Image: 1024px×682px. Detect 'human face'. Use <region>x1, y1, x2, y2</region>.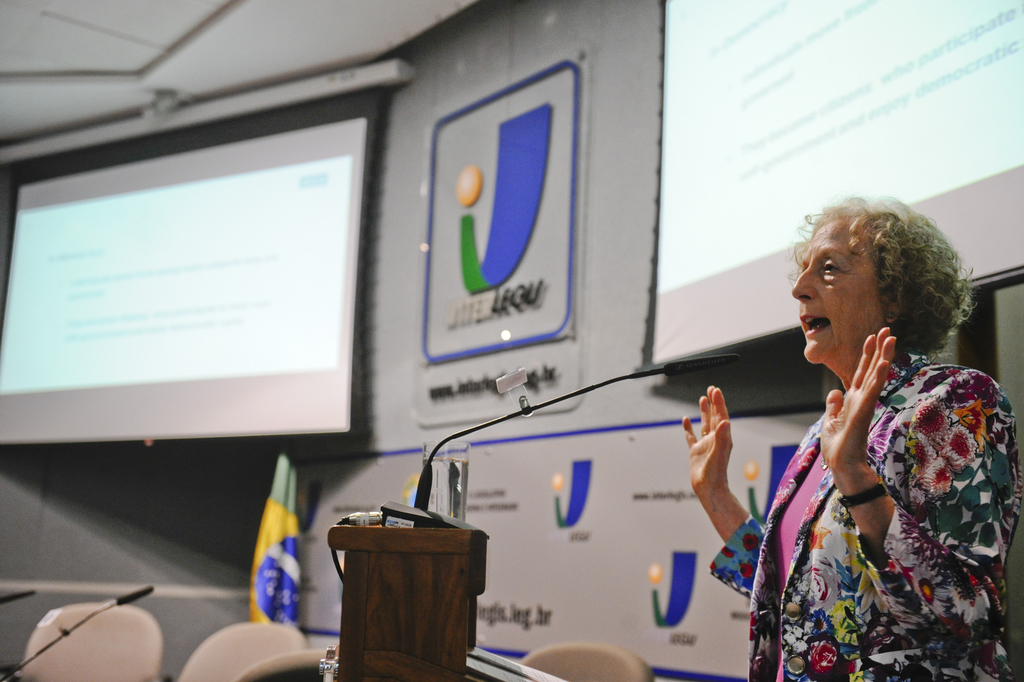
<region>792, 220, 875, 364</region>.
